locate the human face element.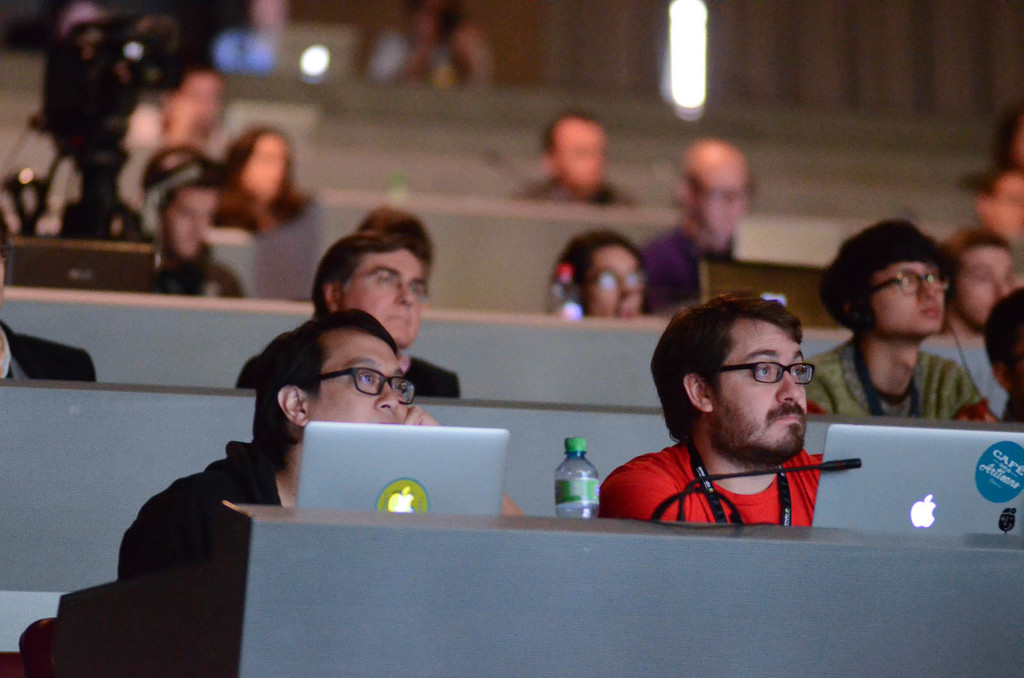
Element bbox: <bbox>708, 328, 819, 468</bbox>.
